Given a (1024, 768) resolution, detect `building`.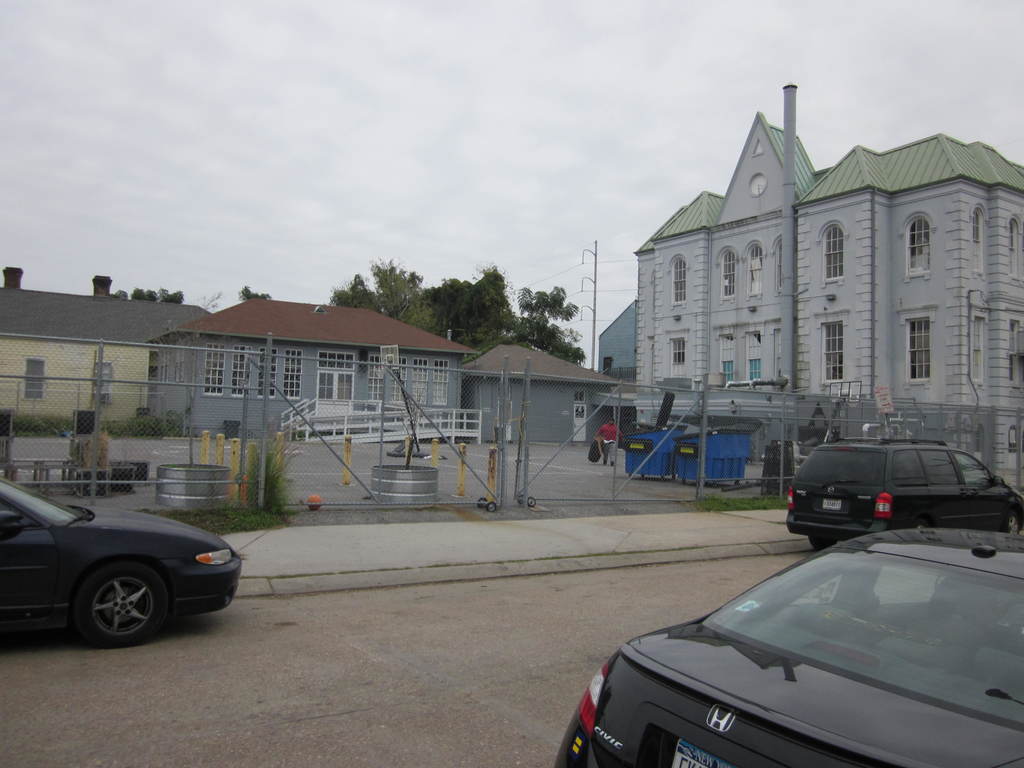
detection(636, 116, 1023, 492).
